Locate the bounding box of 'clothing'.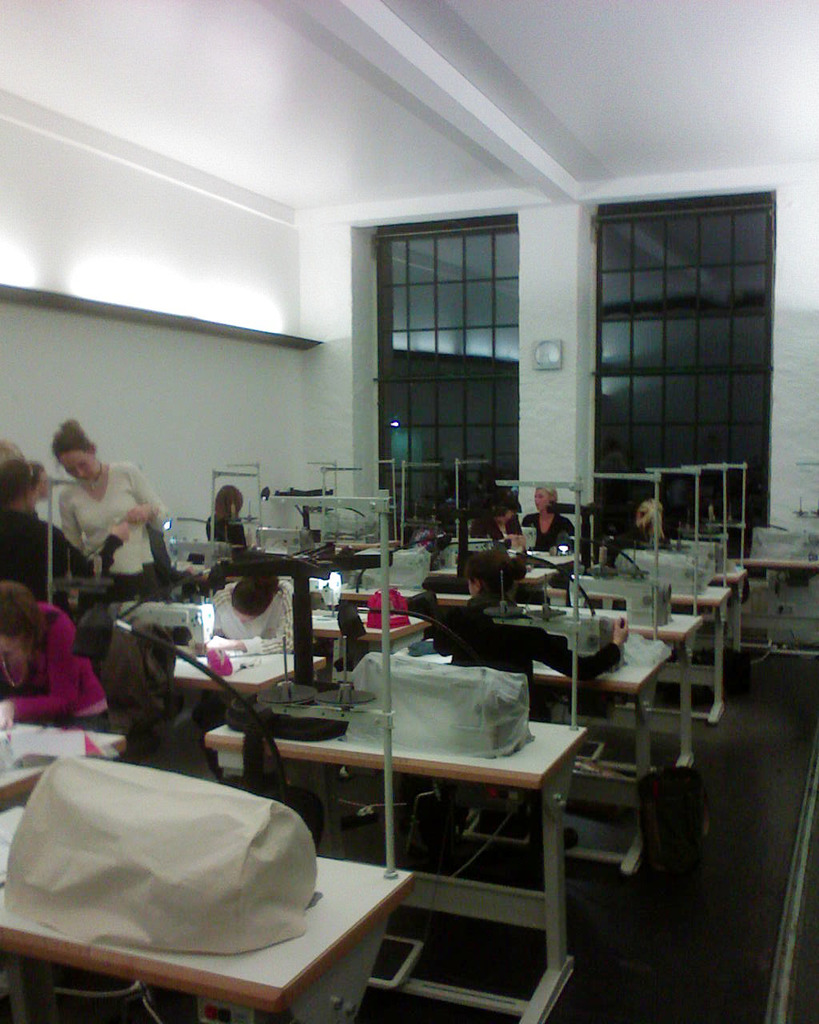
Bounding box: {"x1": 205, "y1": 515, "x2": 247, "y2": 552}.
